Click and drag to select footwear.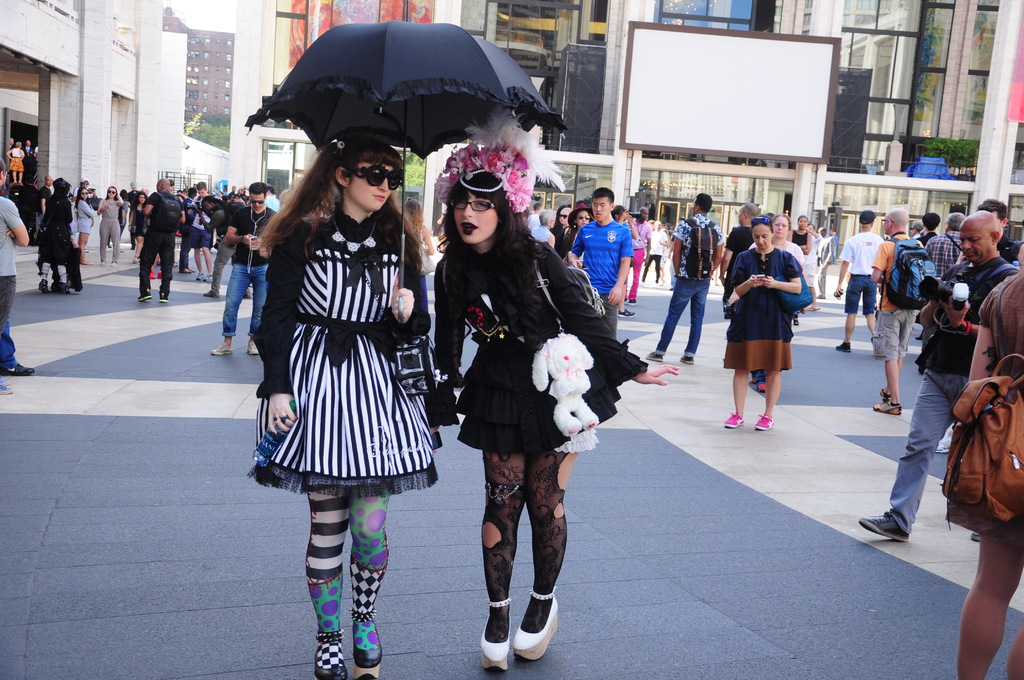
Selection: x1=157, y1=288, x2=171, y2=299.
